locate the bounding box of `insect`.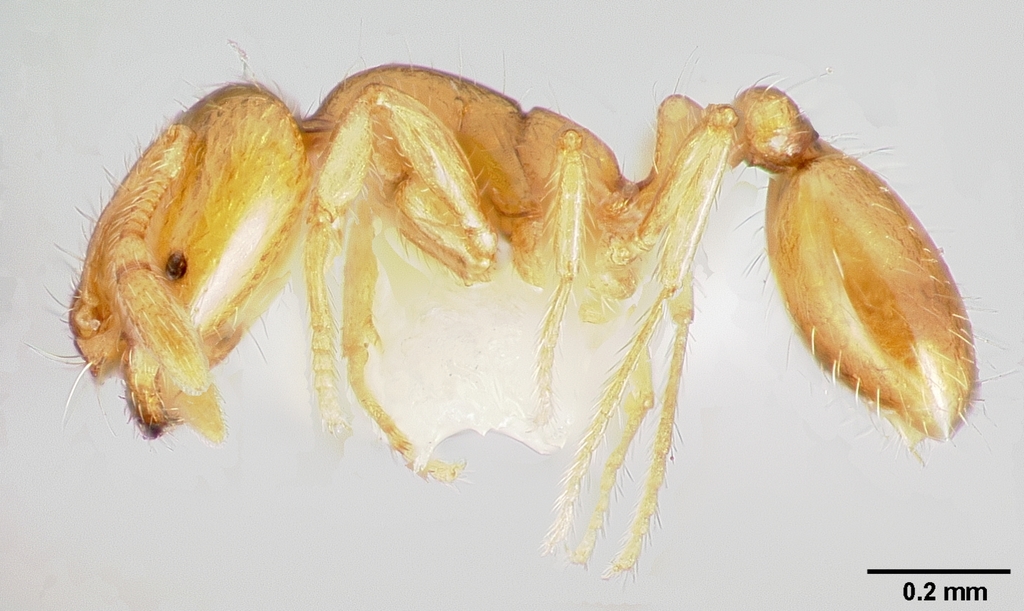
Bounding box: 26, 32, 1016, 589.
